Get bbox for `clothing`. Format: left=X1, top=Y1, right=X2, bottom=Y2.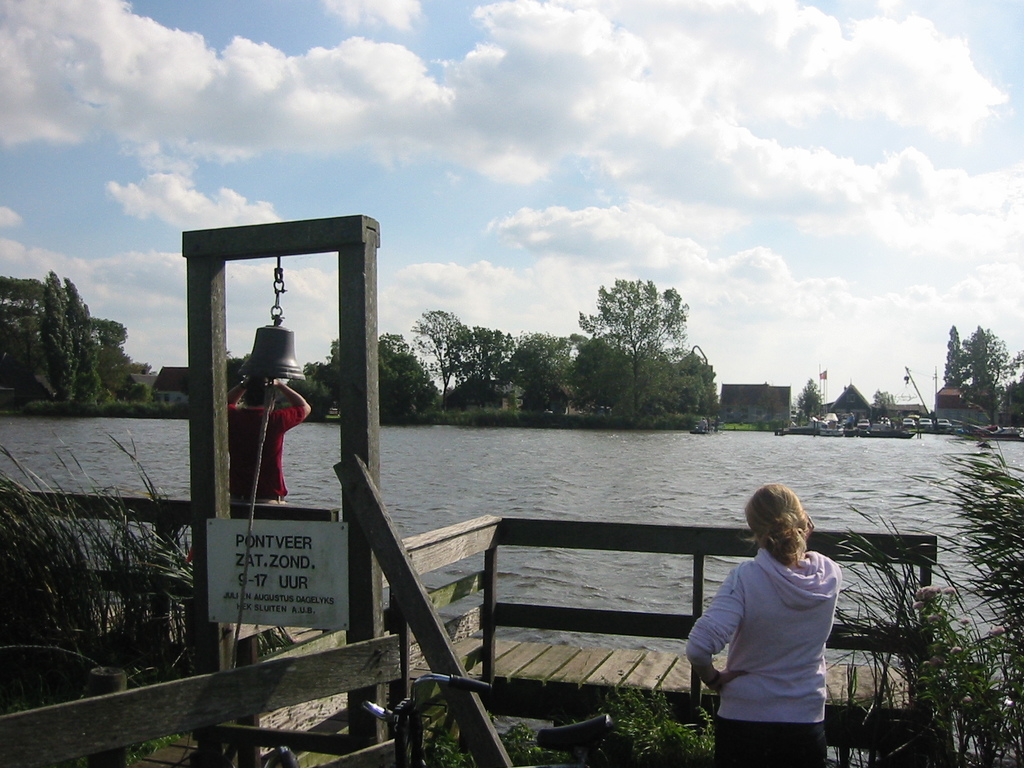
left=216, top=346, right=301, bottom=506.
